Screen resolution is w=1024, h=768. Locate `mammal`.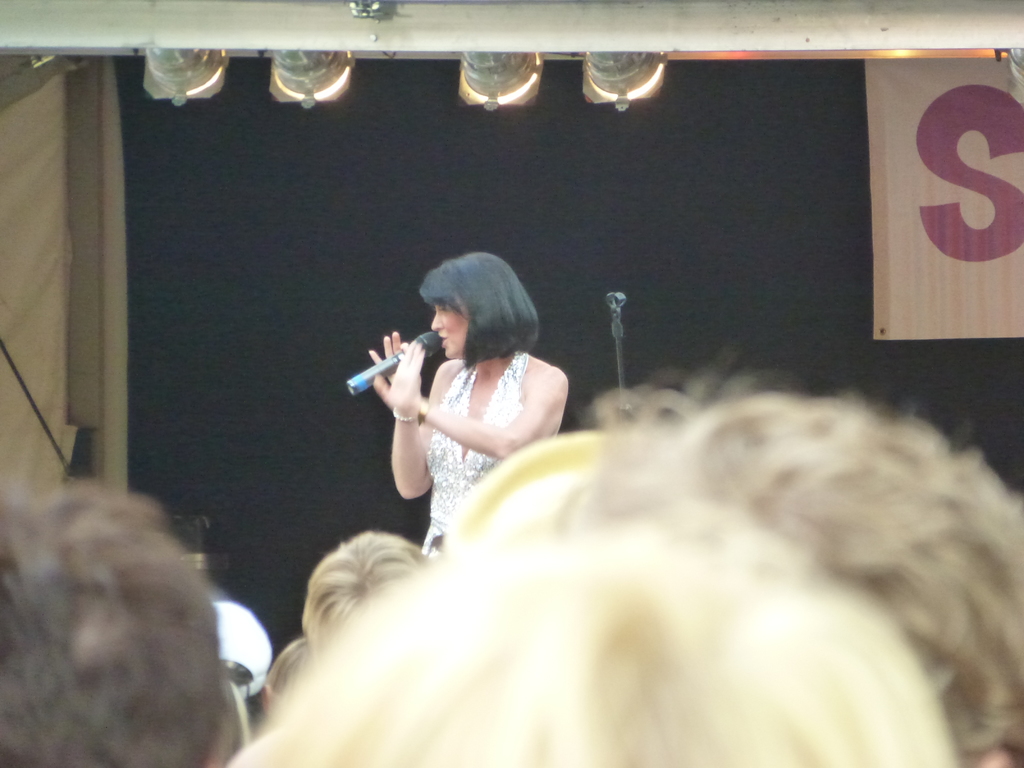
(x1=263, y1=641, x2=307, y2=721).
